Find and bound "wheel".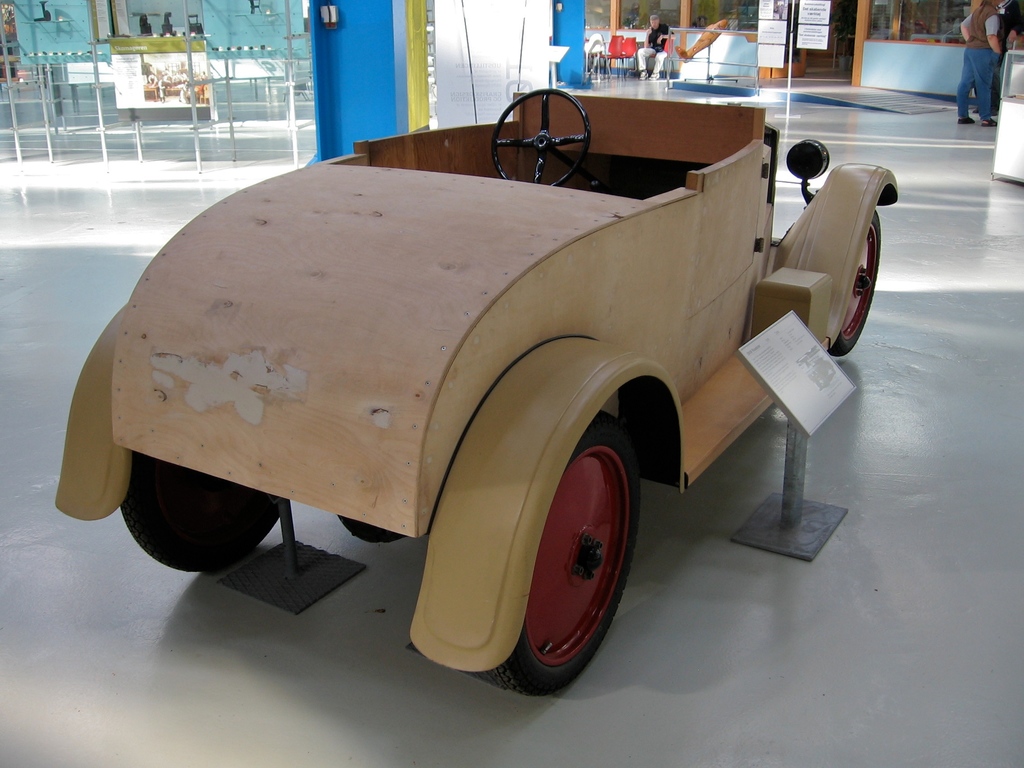
Bound: region(492, 89, 590, 186).
